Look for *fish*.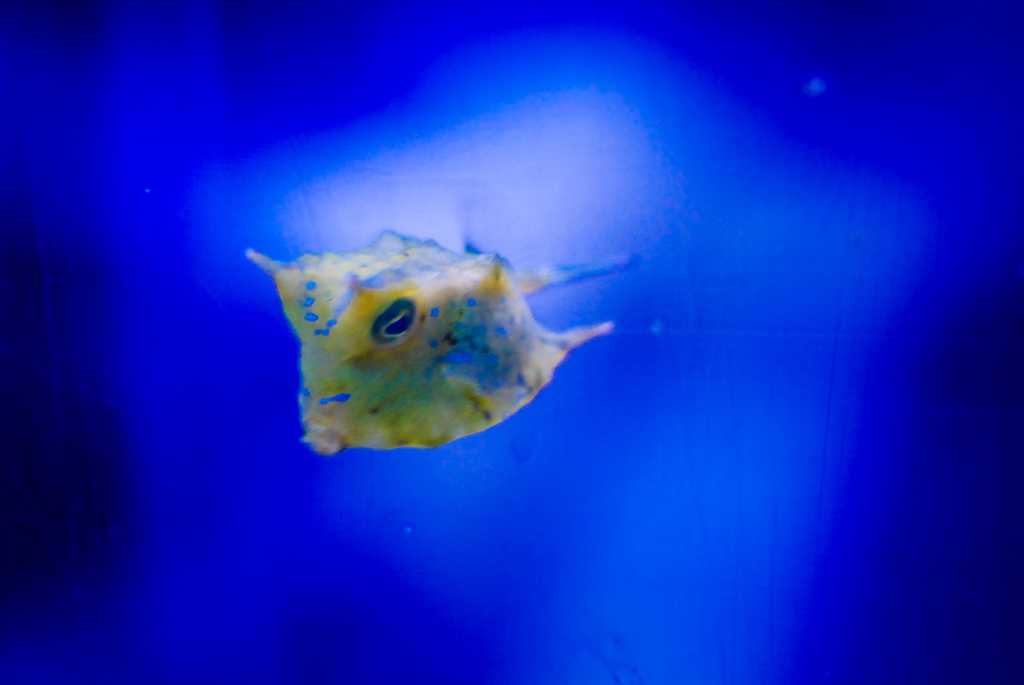
Found: [248, 201, 649, 471].
